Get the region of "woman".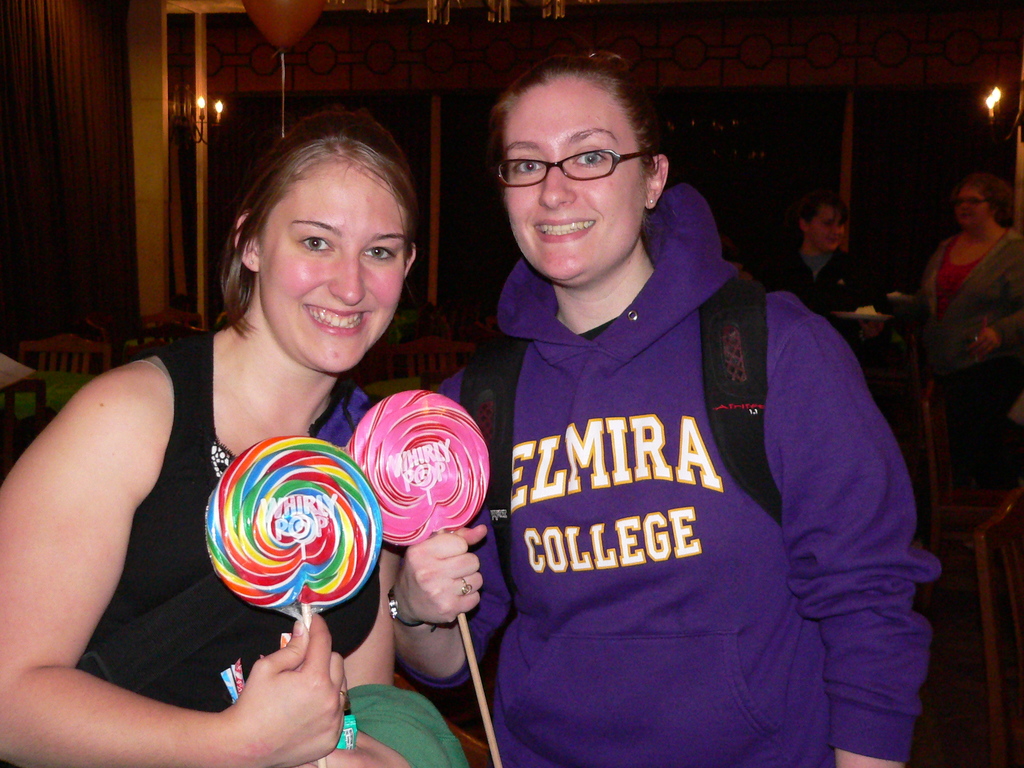
region(918, 172, 1023, 543).
